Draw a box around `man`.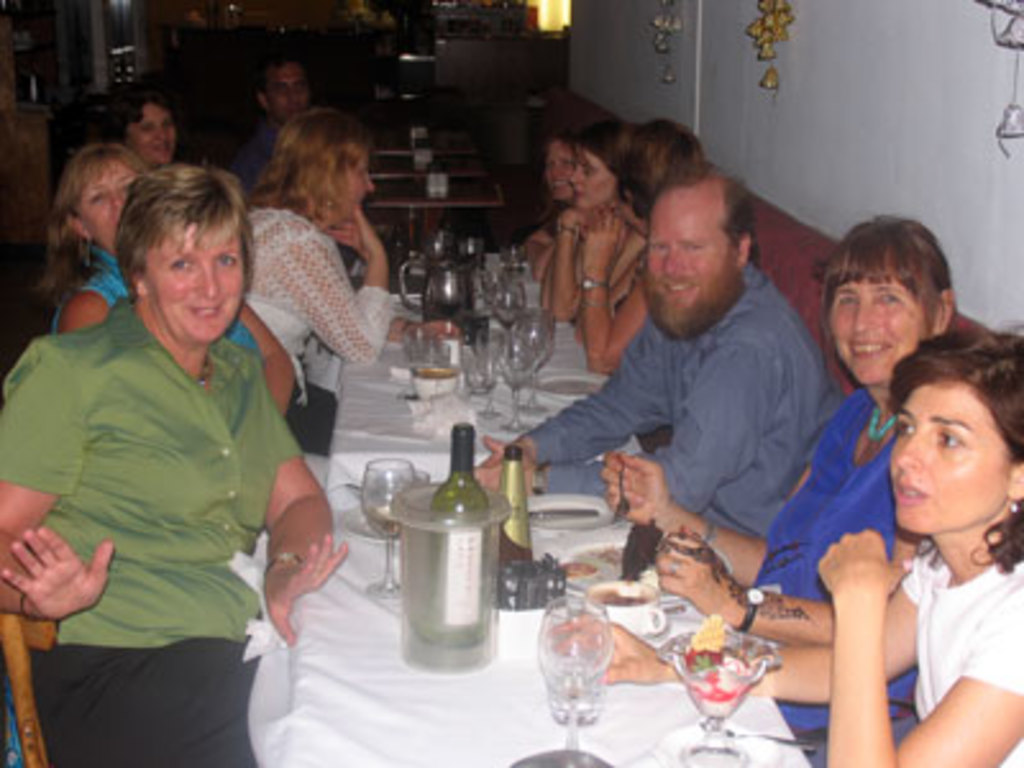
548,154,865,591.
